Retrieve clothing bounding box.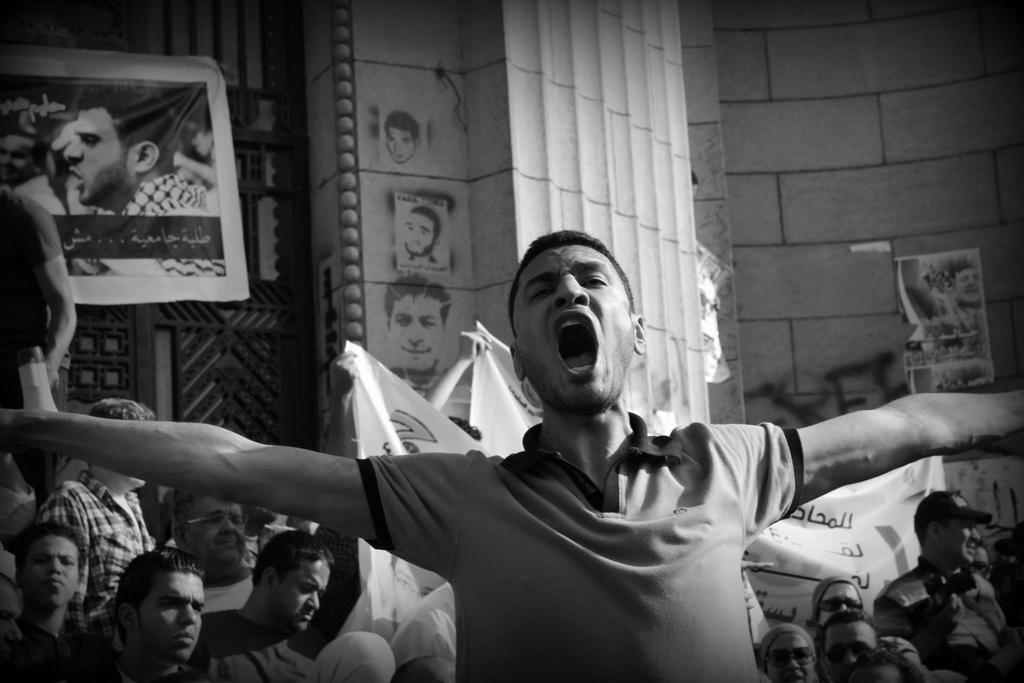
Bounding box: box(872, 554, 1023, 682).
